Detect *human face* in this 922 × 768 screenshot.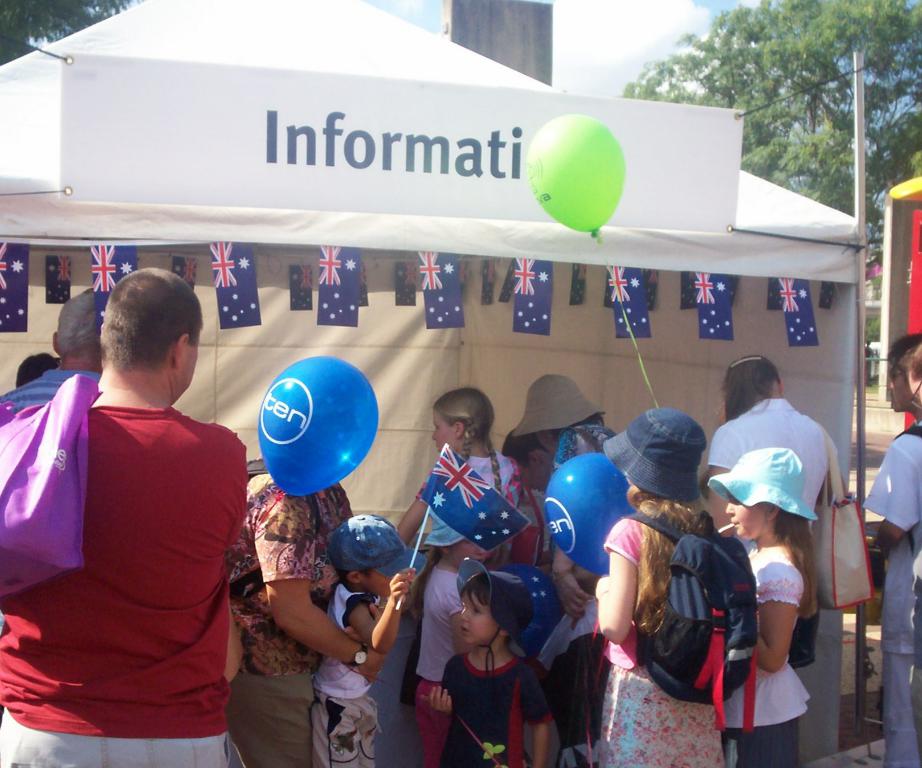
Detection: Rect(429, 410, 459, 453).
